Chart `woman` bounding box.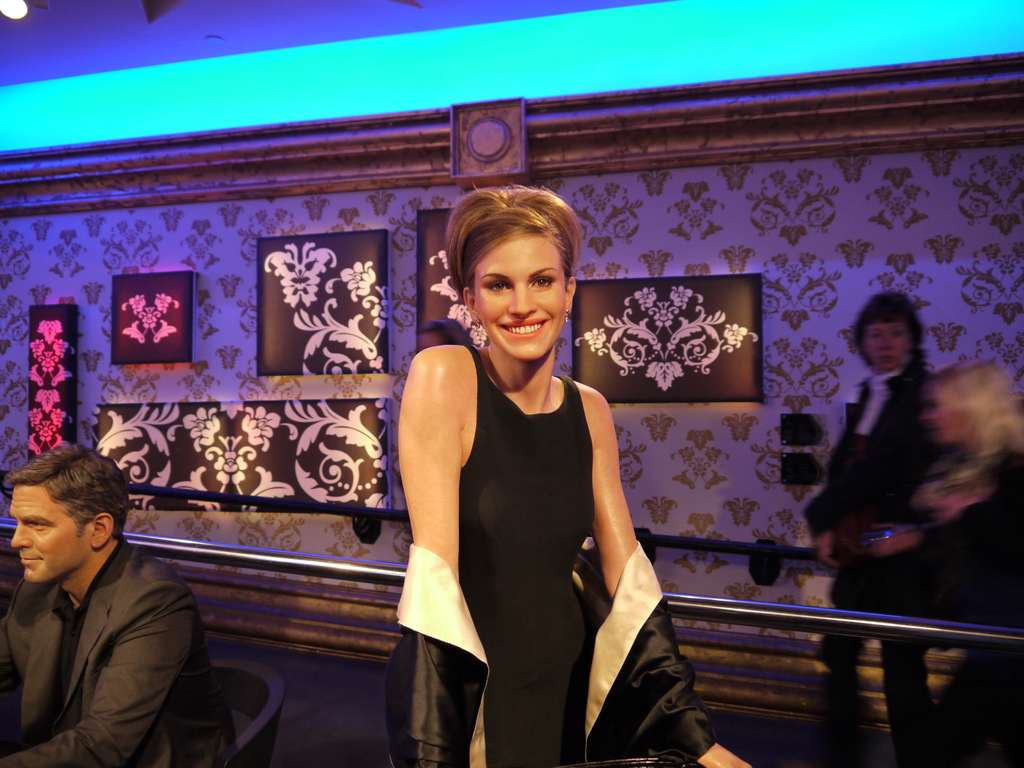
Charted: {"x1": 395, "y1": 184, "x2": 745, "y2": 767}.
